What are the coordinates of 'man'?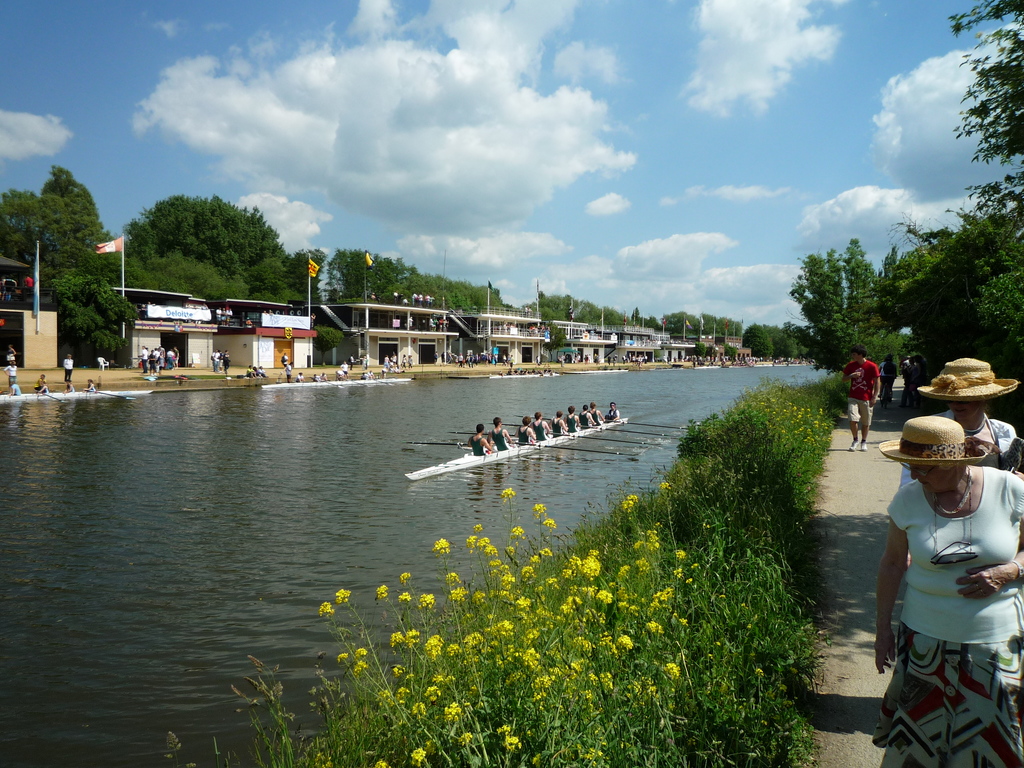
Rect(878, 347, 898, 404).
